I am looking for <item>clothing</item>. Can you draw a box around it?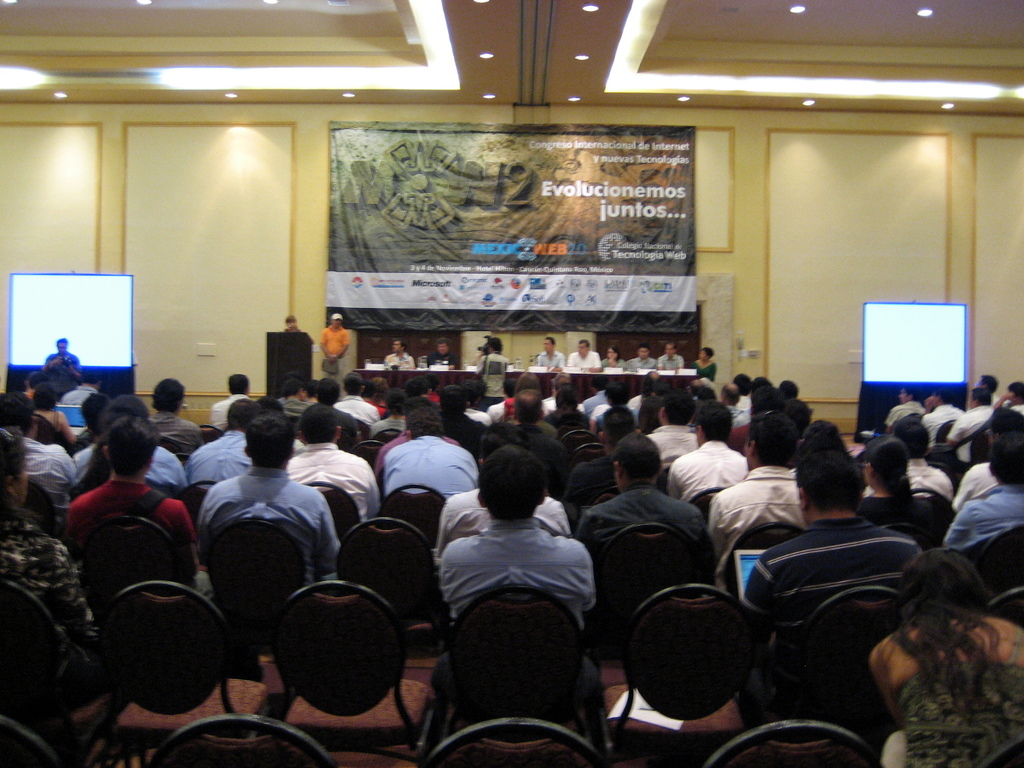
Sure, the bounding box is {"left": 649, "top": 352, "right": 687, "bottom": 372}.
